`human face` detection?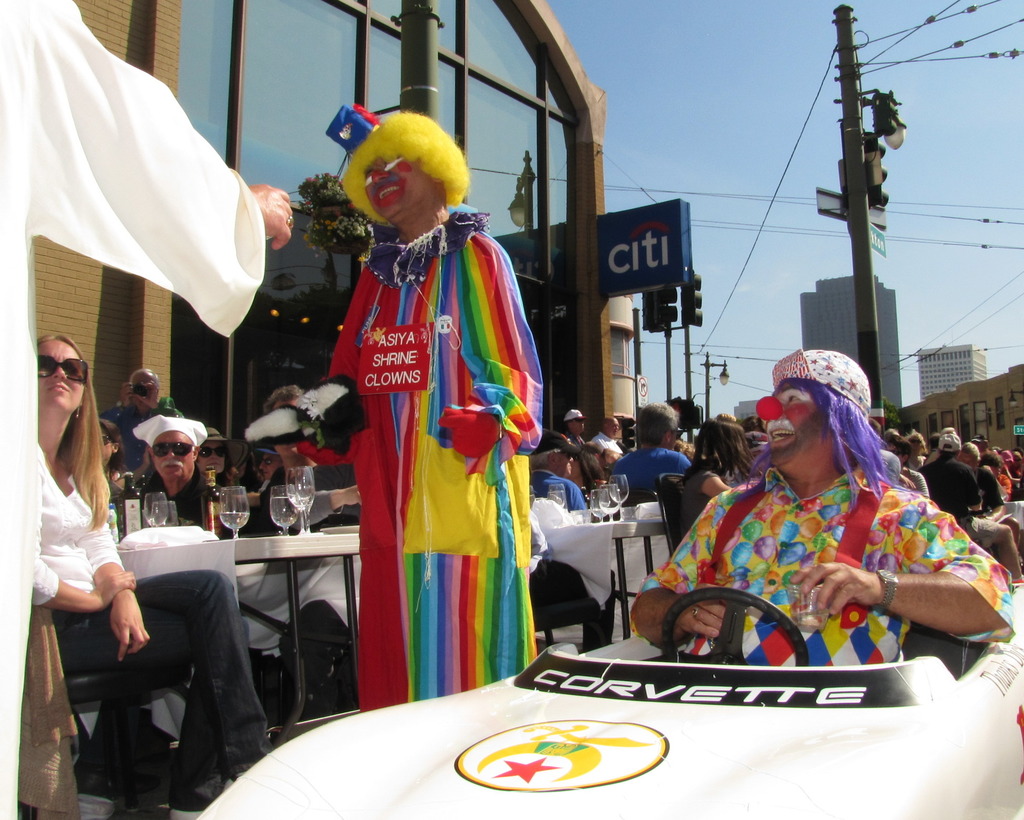
(40, 343, 87, 410)
